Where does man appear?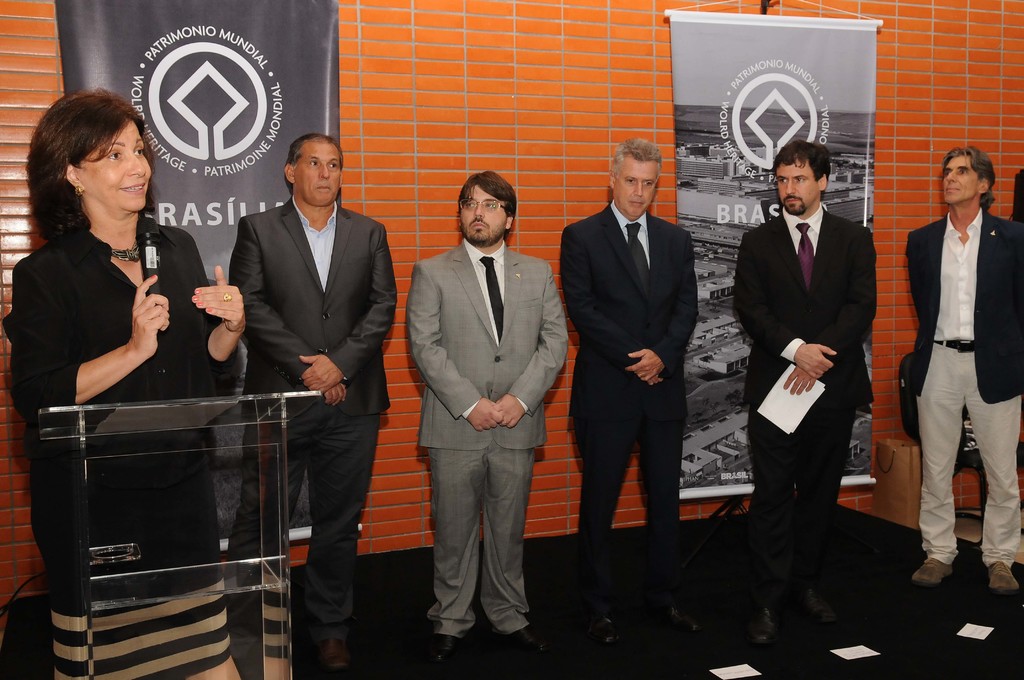
Appears at rect(730, 135, 879, 646).
